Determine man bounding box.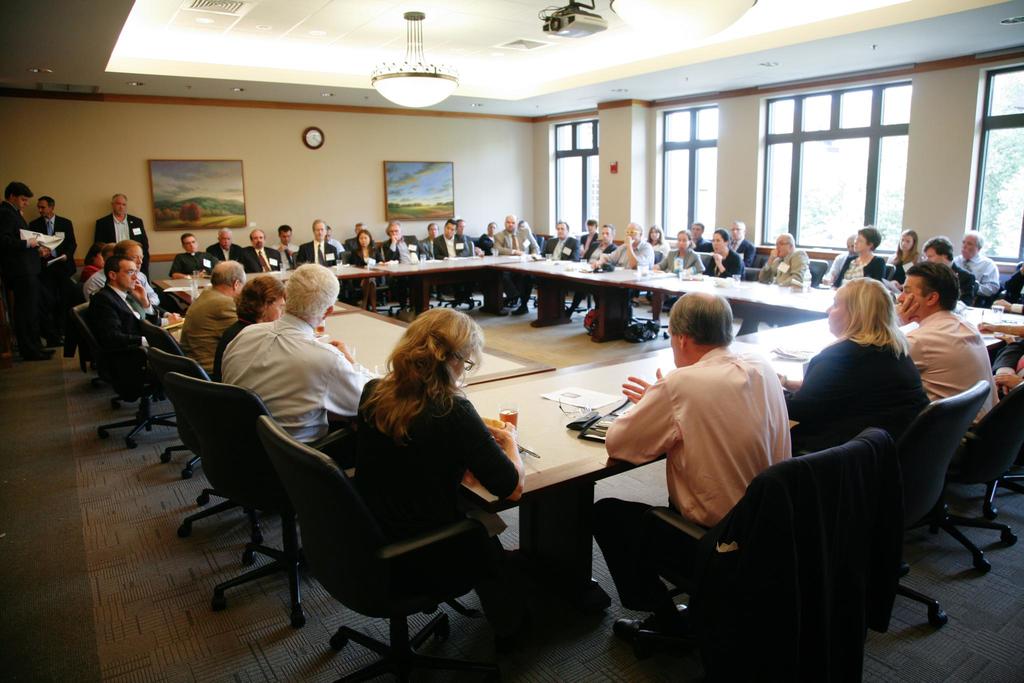
Determined: bbox(178, 261, 237, 372).
